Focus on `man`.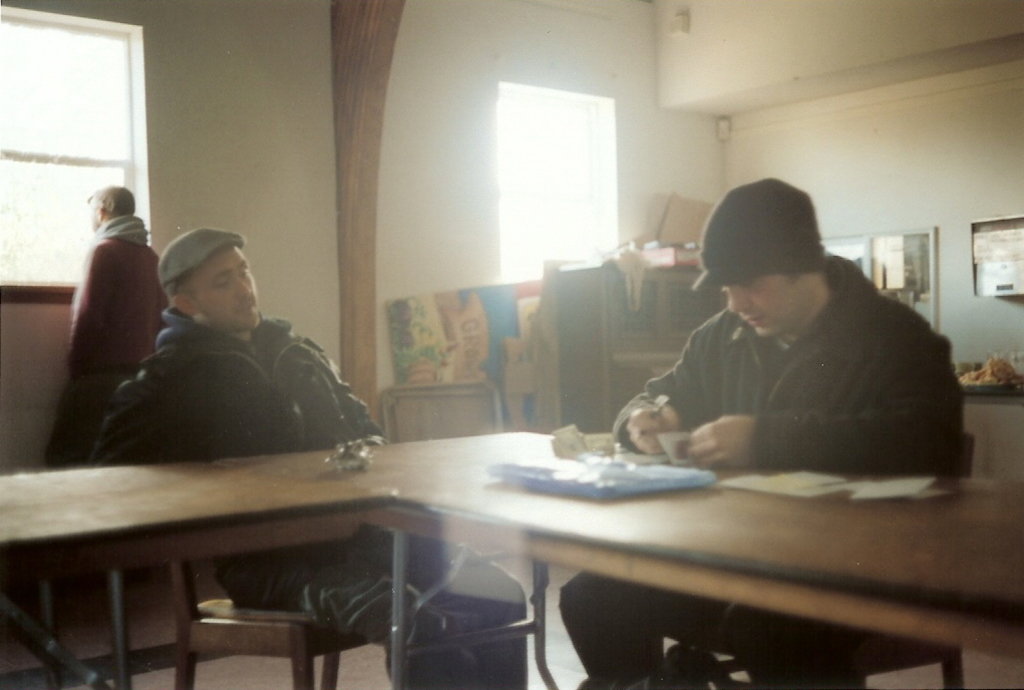
Focused at bbox=(558, 181, 962, 689).
